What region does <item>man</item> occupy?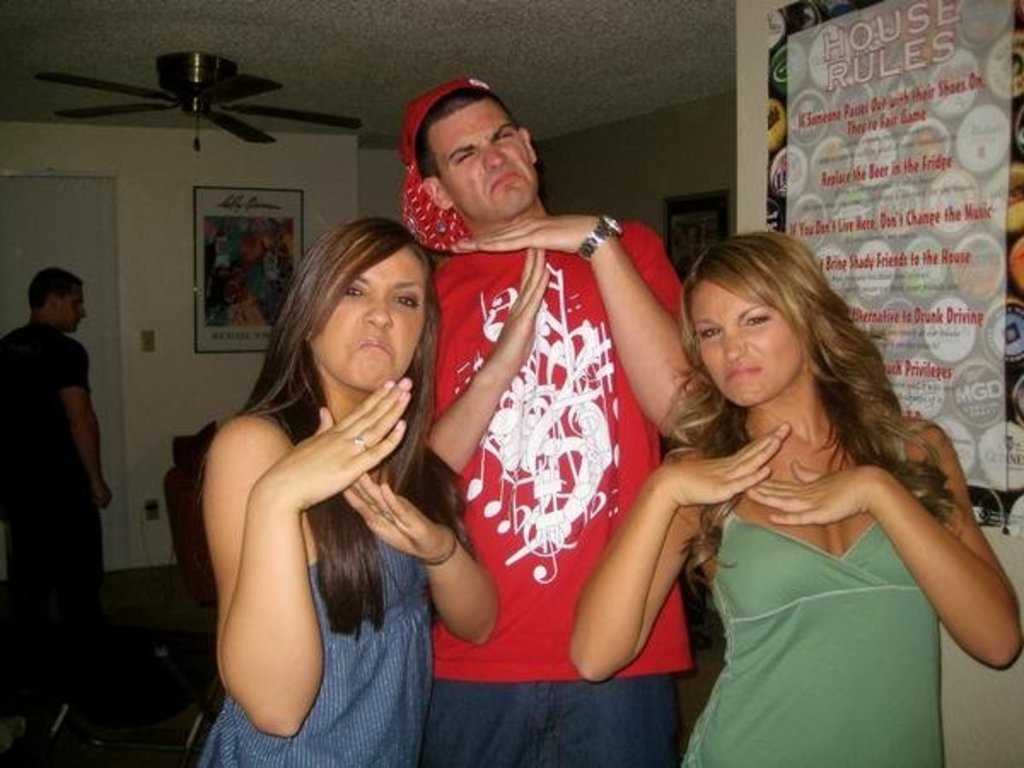
l=5, t=229, r=116, b=688.
